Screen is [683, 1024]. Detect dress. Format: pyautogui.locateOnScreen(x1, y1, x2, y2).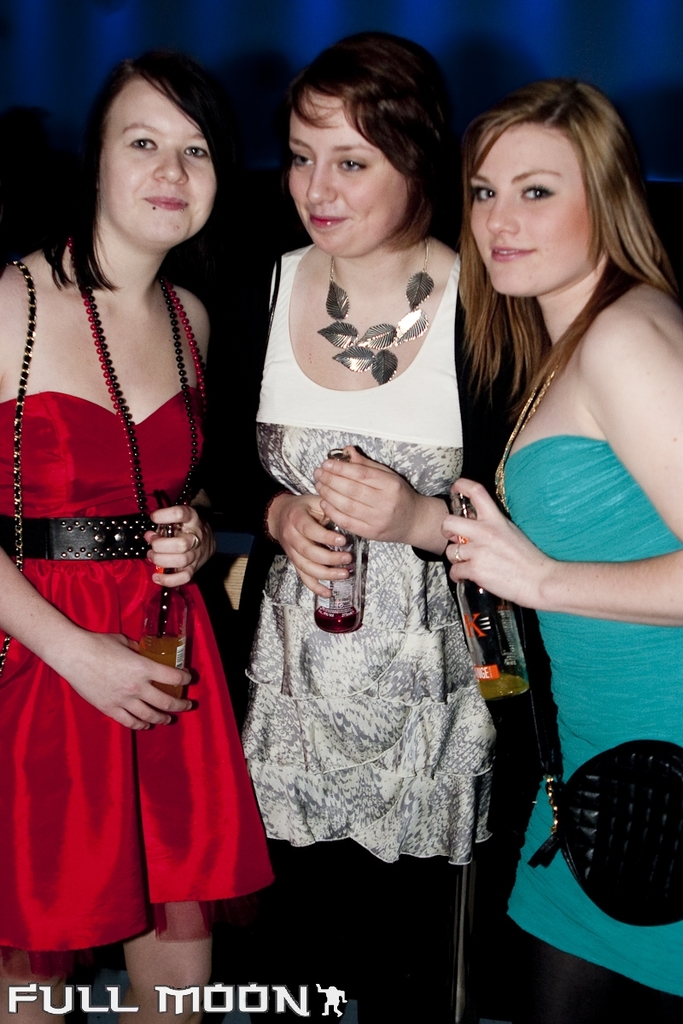
pyautogui.locateOnScreen(498, 437, 682, 994).
